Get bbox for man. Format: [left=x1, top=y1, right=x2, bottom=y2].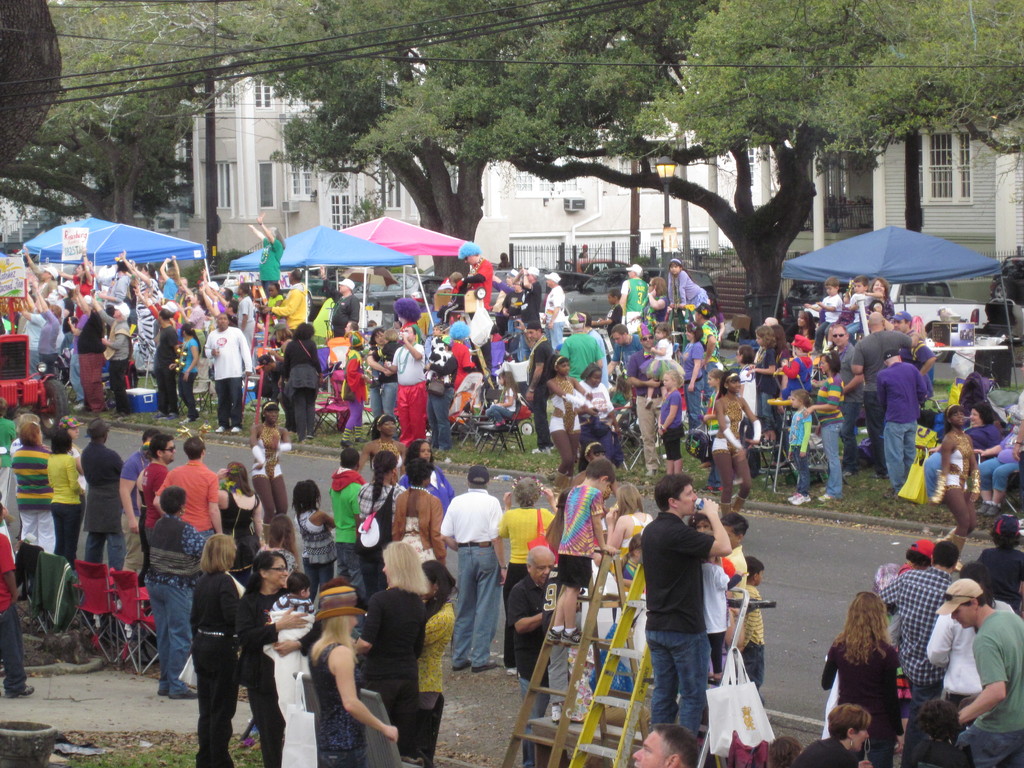
[left=880, top=543, right=962, bottom=767].
